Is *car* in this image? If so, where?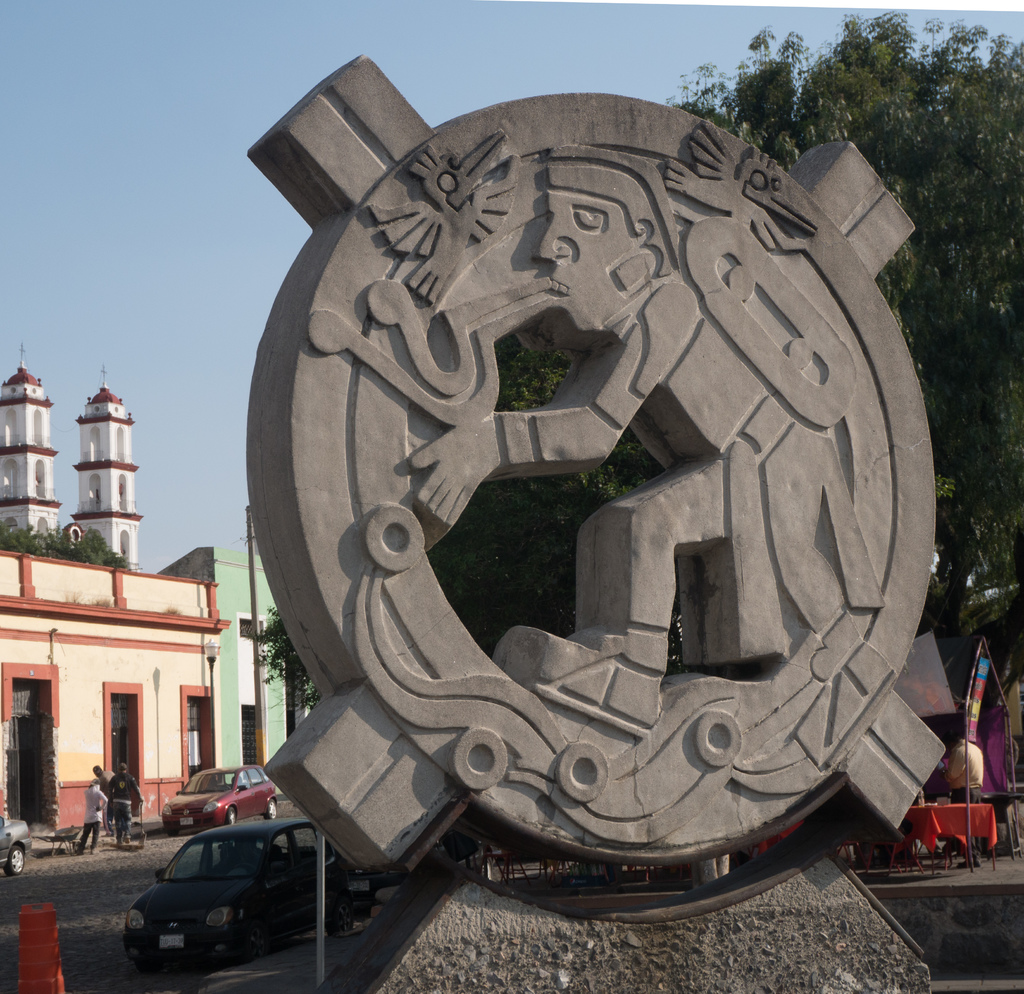
Yes, at box=[0, 822, 31, 886].
